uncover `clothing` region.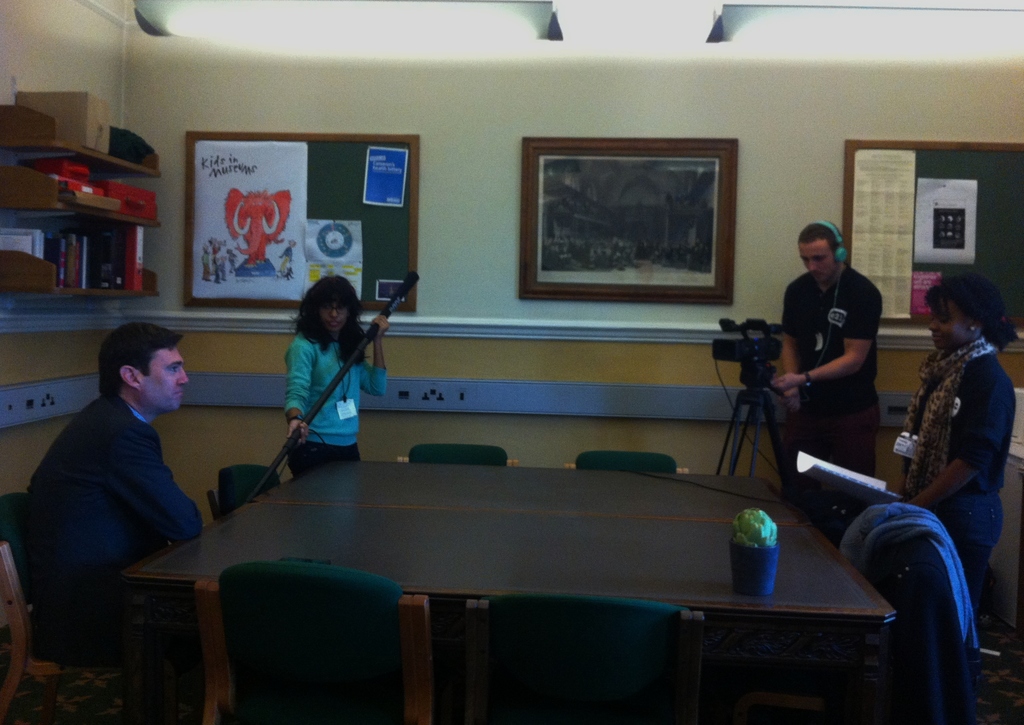
Uncovered: [left=287, top=318, right=381, bottom=474].
